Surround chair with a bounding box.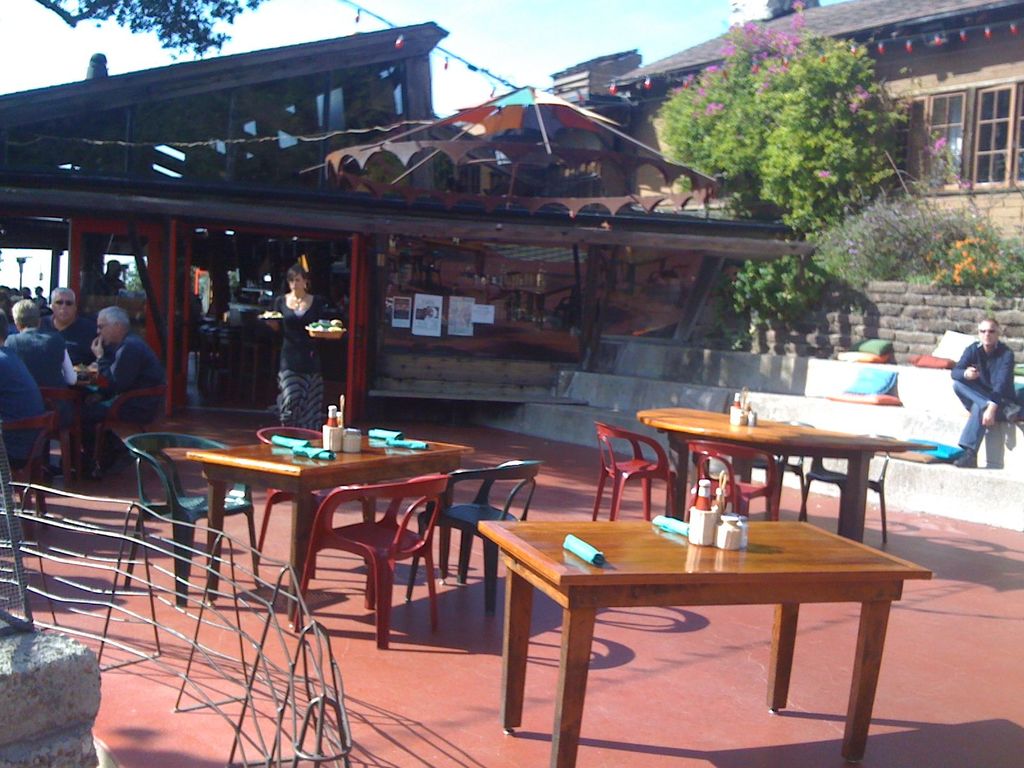
124 431 260 609.
